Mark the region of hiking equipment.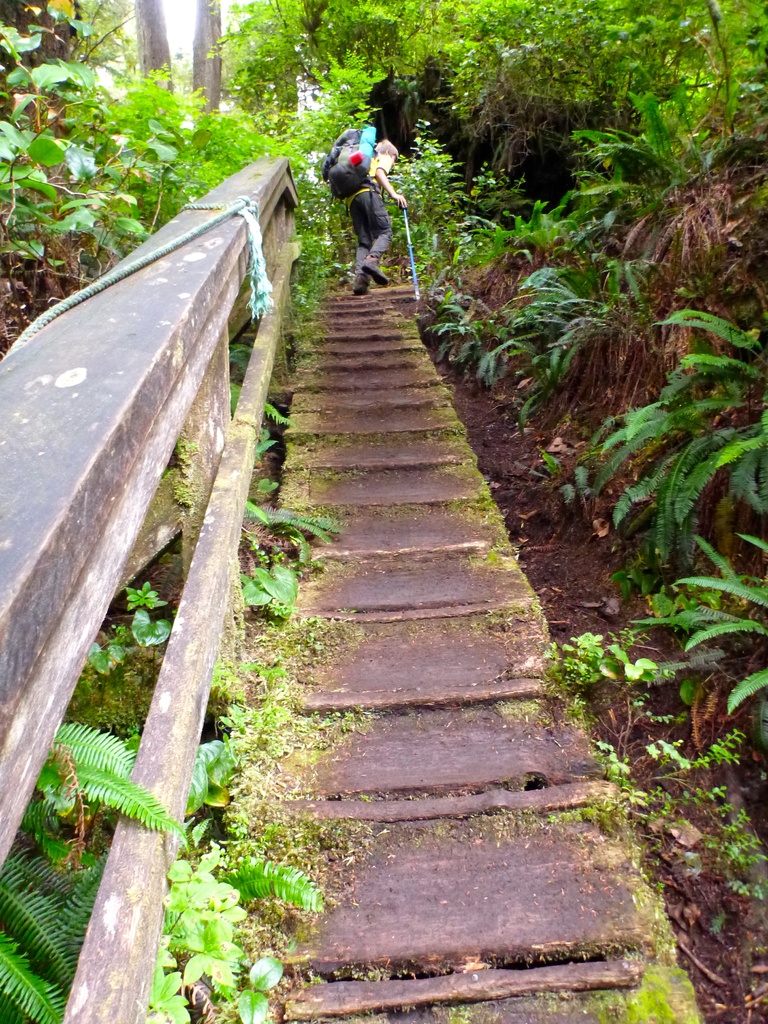
Region: select_region(310, 116, 389, 209).
